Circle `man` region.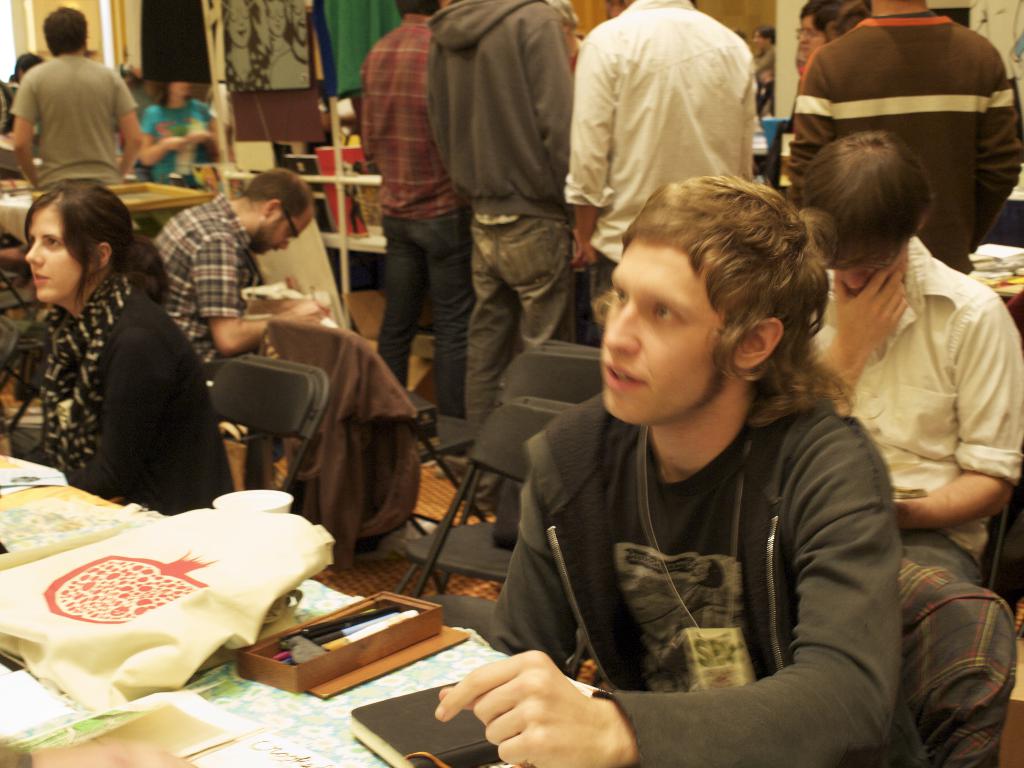
Region: <bbox>789, 0, 1023, 275</bbox>.
